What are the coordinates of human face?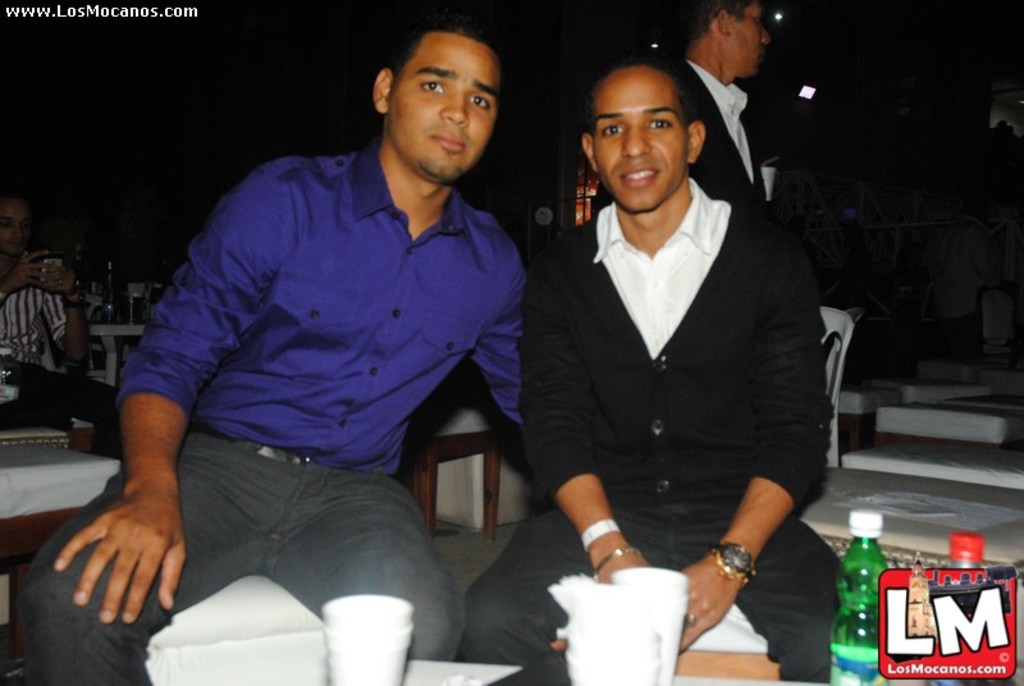
[731, 1, 768, 76].
